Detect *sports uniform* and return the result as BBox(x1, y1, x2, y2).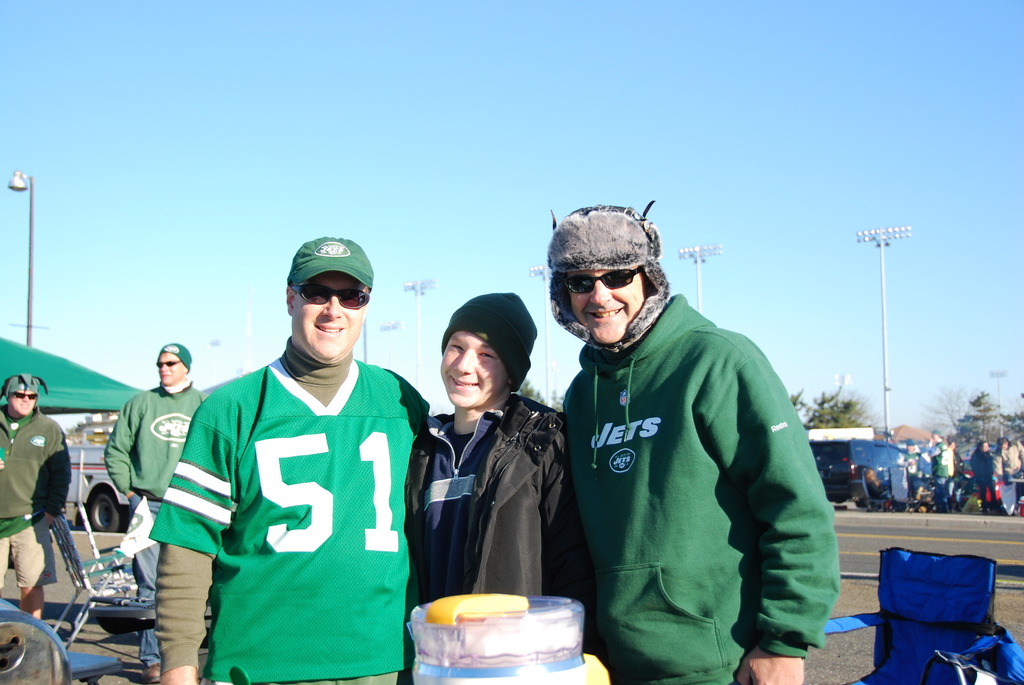
BBox(999, 441, 1021, 484).
